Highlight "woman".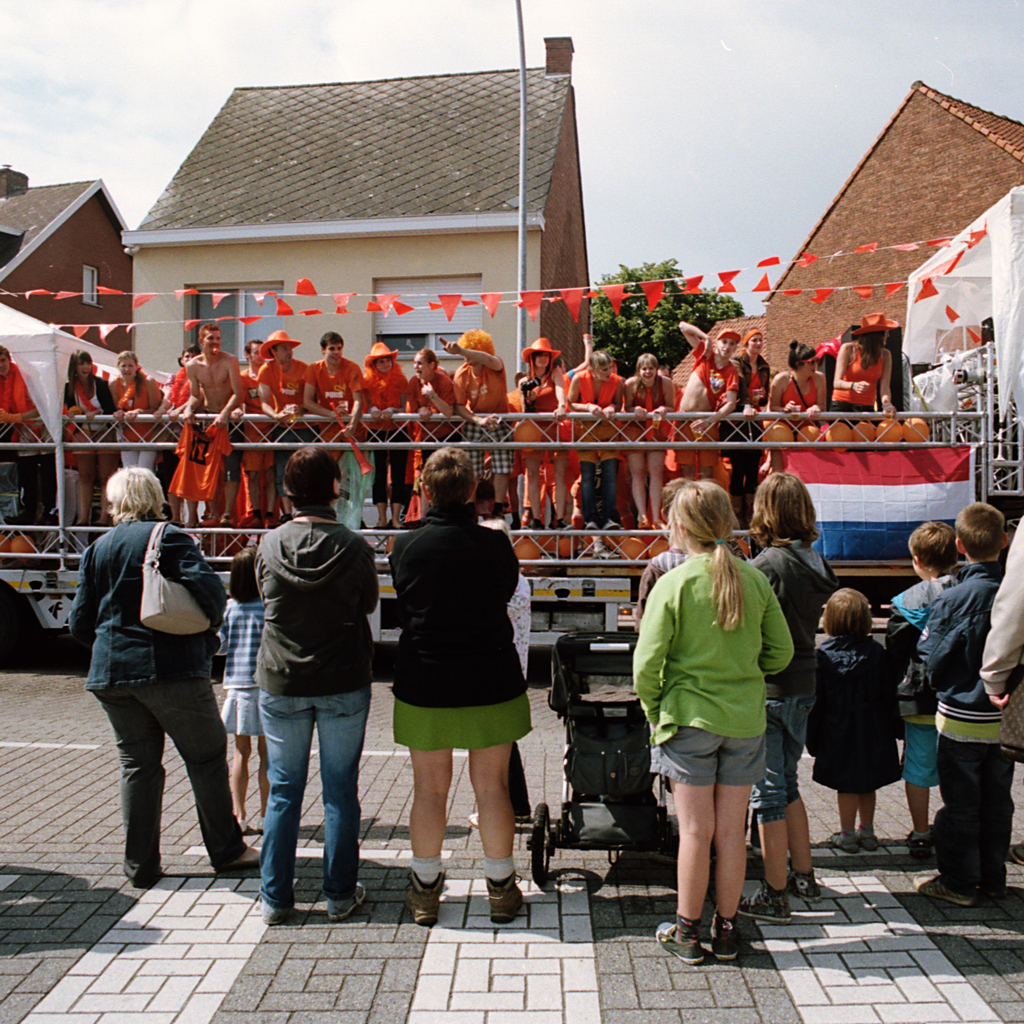
Highlighted region: BBox(827, 307, 897, 417).
